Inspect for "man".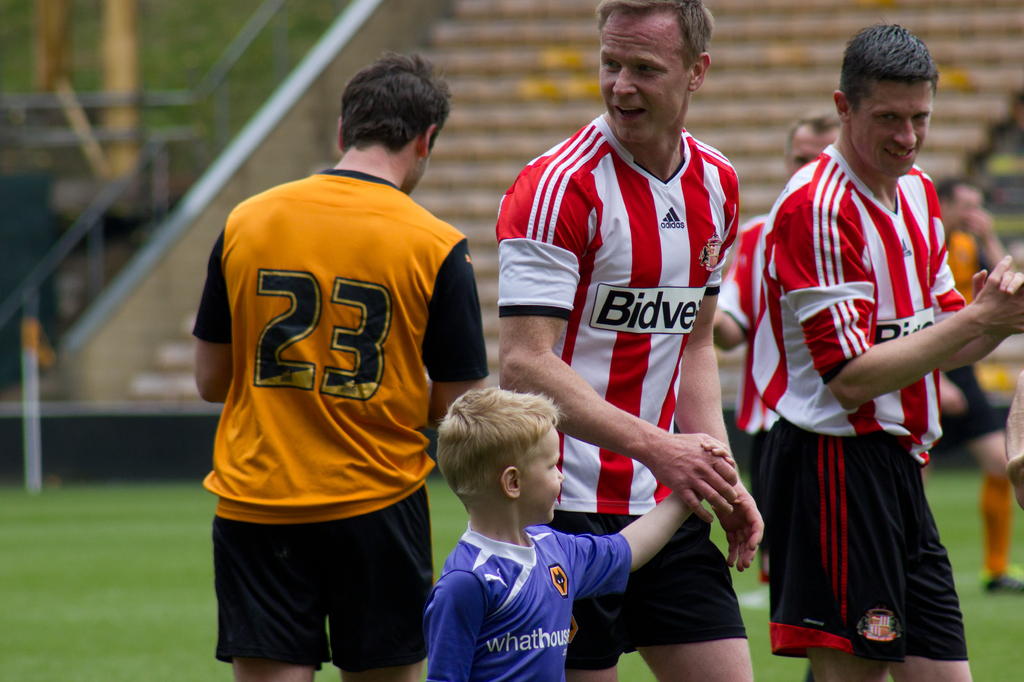
Inspection: [497,0,762,681].
